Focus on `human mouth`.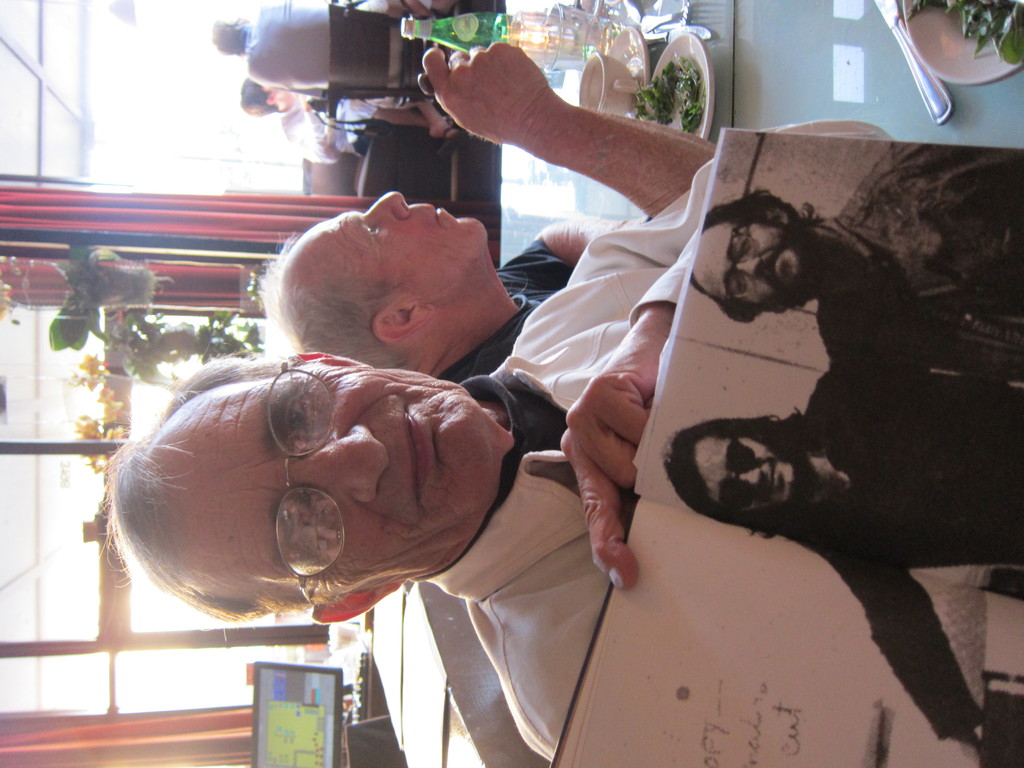
Focused at BBox(765, 254, 784, 283).
